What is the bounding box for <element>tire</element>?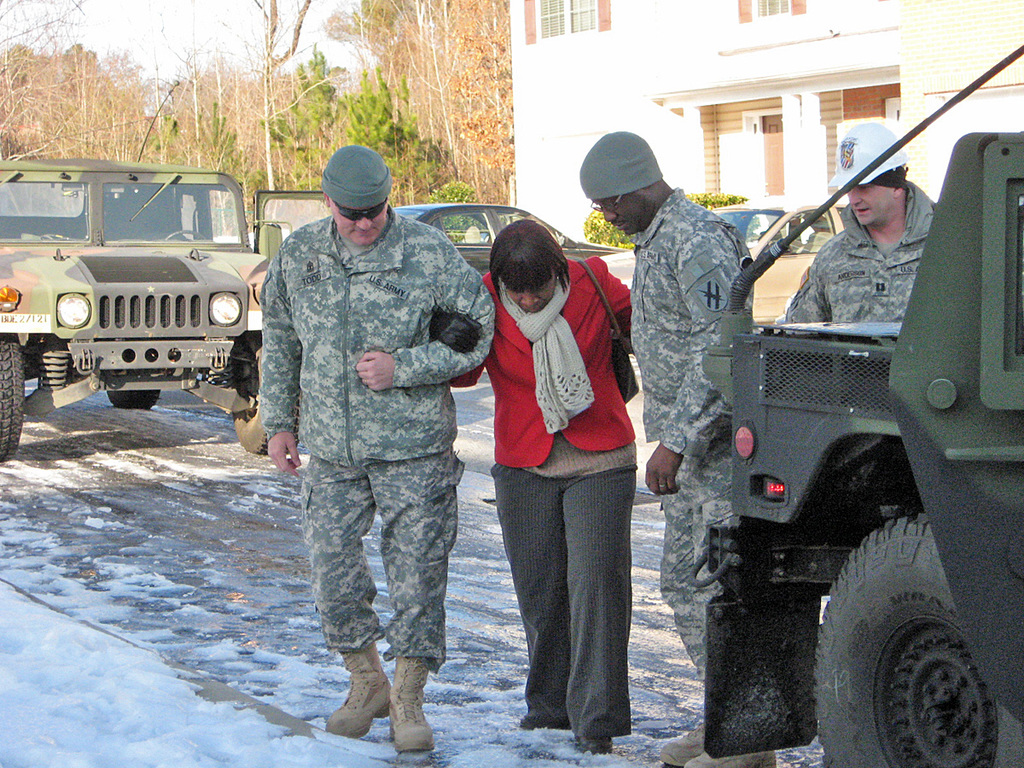
box=[812, 516, 990, 767].
